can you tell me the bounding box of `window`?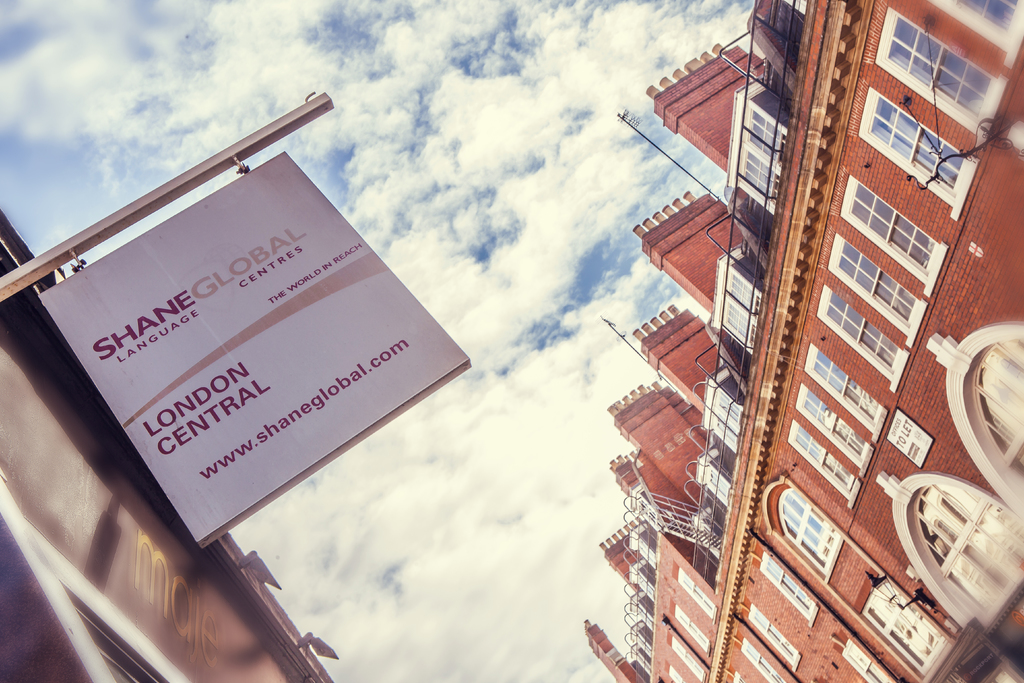
box(830, 236, 925, 325).
